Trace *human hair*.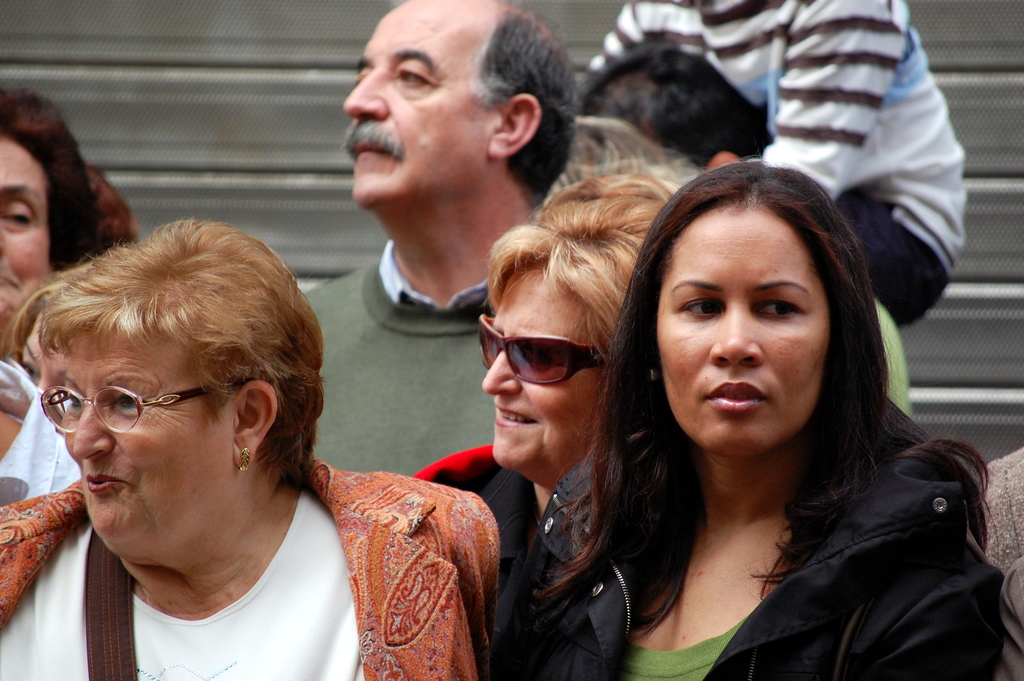
Traced to [483, 168, 681, 361].
